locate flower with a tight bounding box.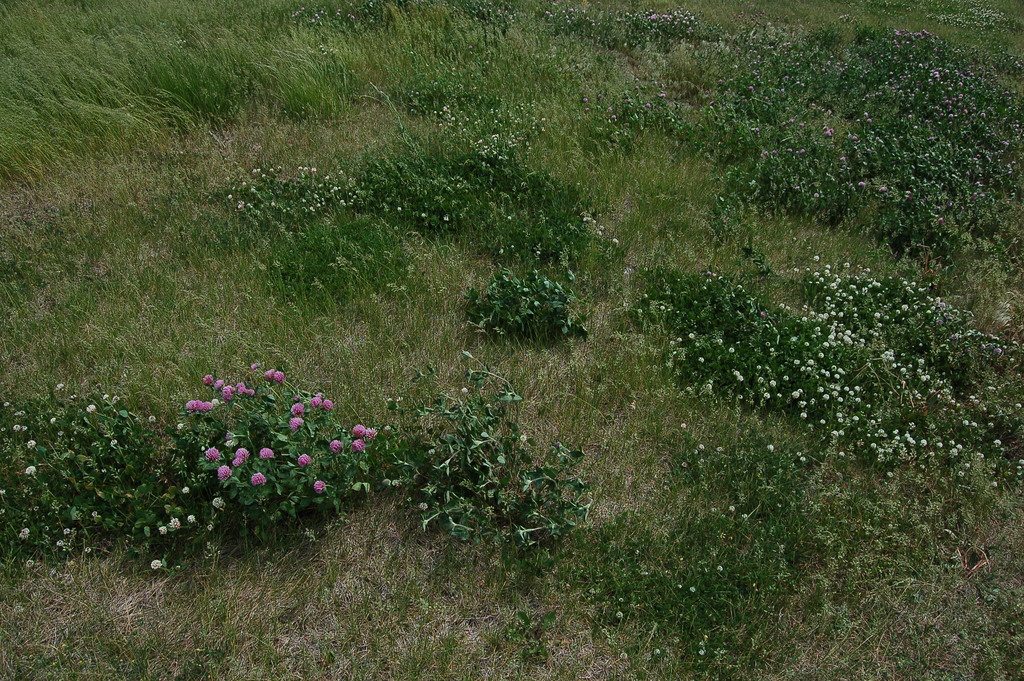
<bbox>660, 304, 666, 312</bbox>.
